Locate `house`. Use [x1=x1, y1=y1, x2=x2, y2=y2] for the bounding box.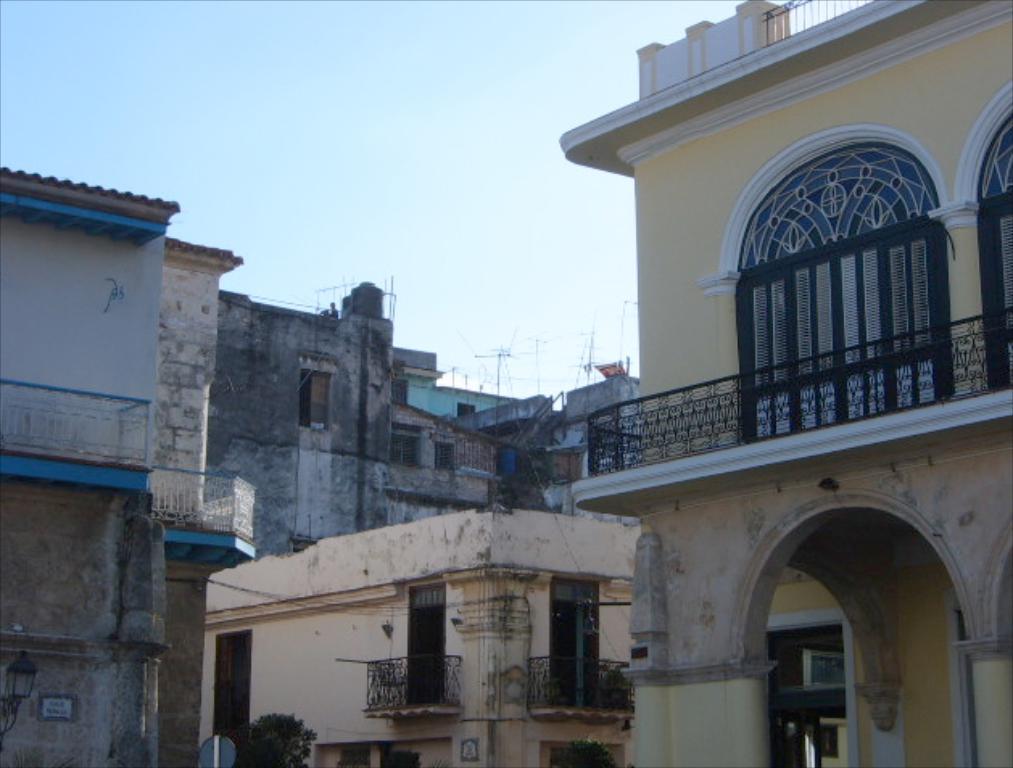
[x1=203, y1=277, x2=507, y2=554].
